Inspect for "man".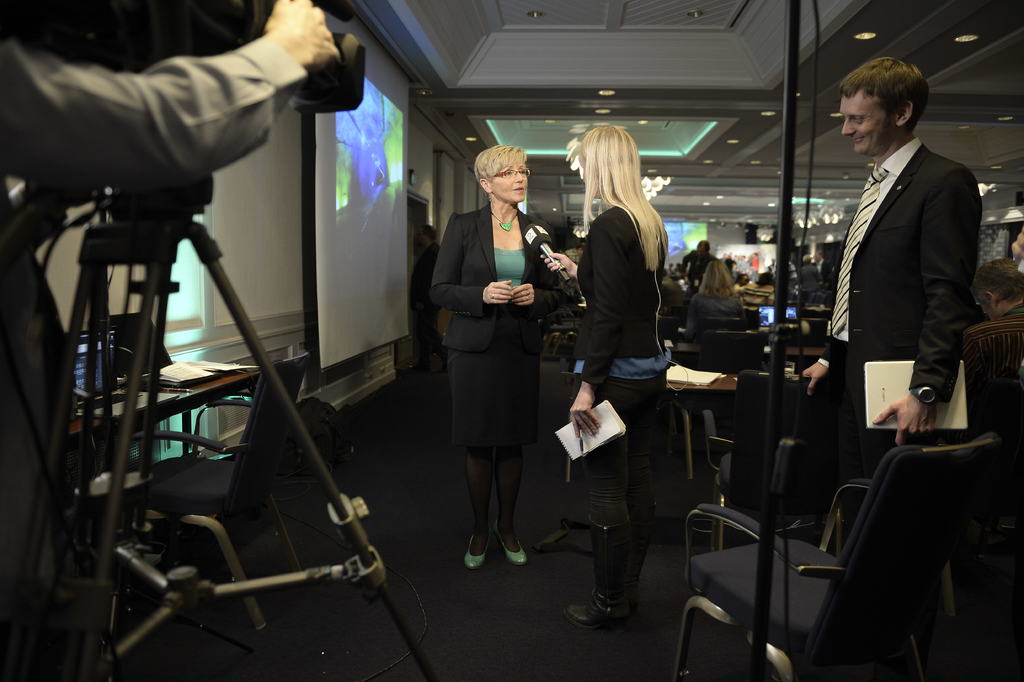
Inspection: [0, 0, 348, 681].
